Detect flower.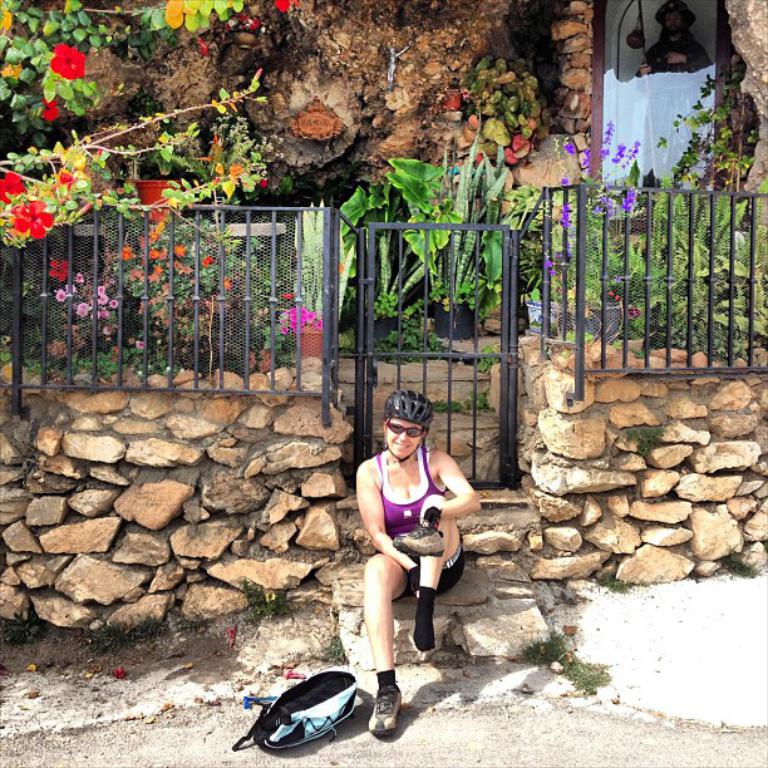
Detected at [left=0, top=173, right=29, bottom=208].
